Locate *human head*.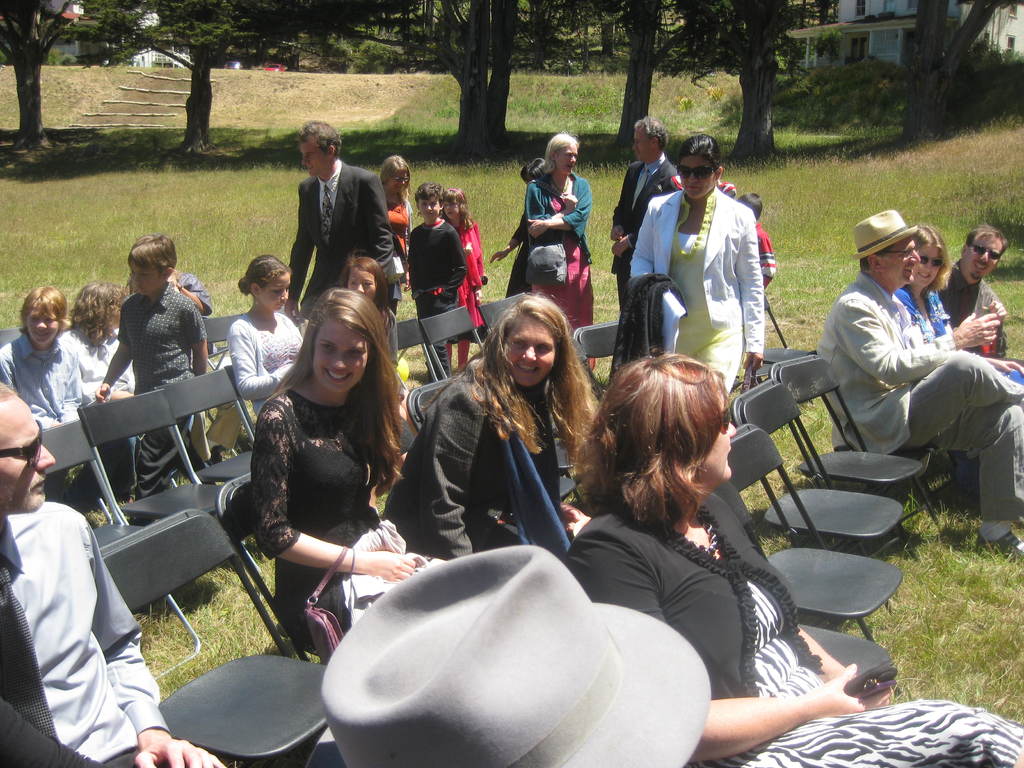
Bounding box: {"x1": 856, "y1": 207, "x2": 922, "y2": 288}.
